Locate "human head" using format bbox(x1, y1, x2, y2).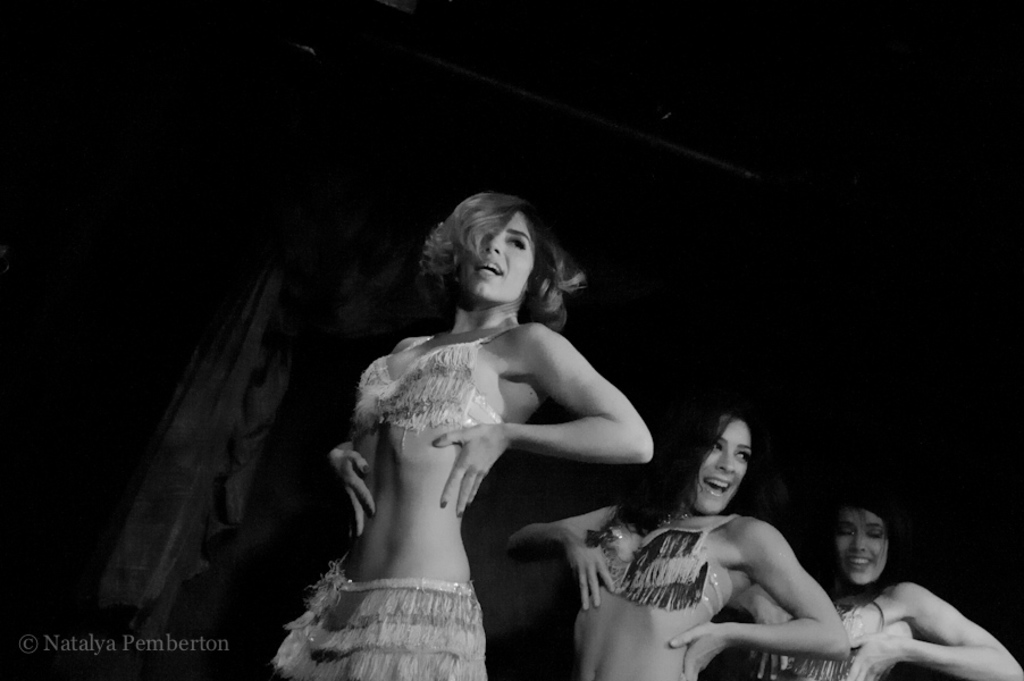
bbox(669, 404, 755, 514).
